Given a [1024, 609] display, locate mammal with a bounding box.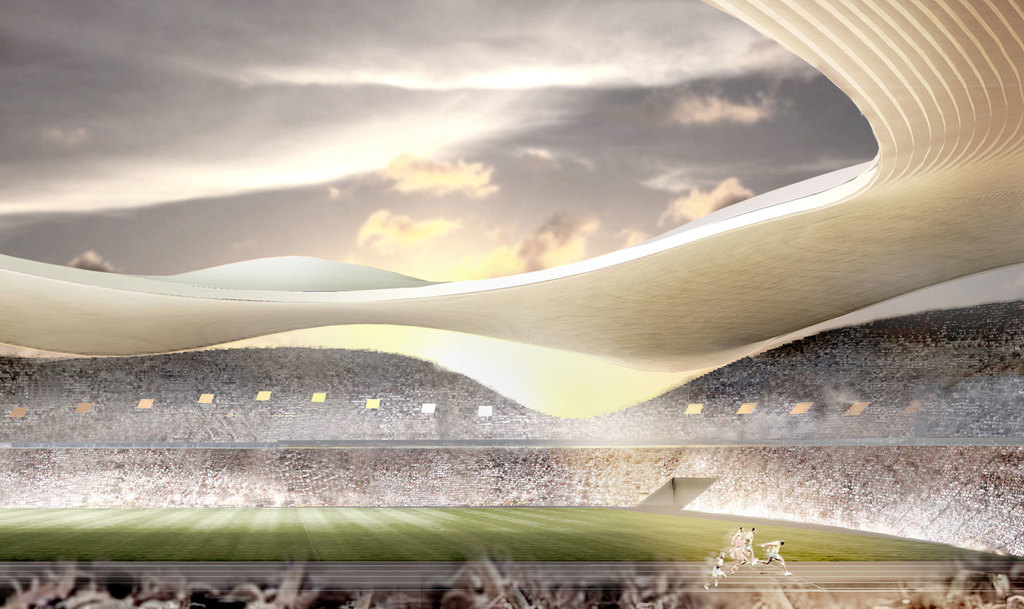
Located: <bbox>728, 528, 745, 553</bbox>.
